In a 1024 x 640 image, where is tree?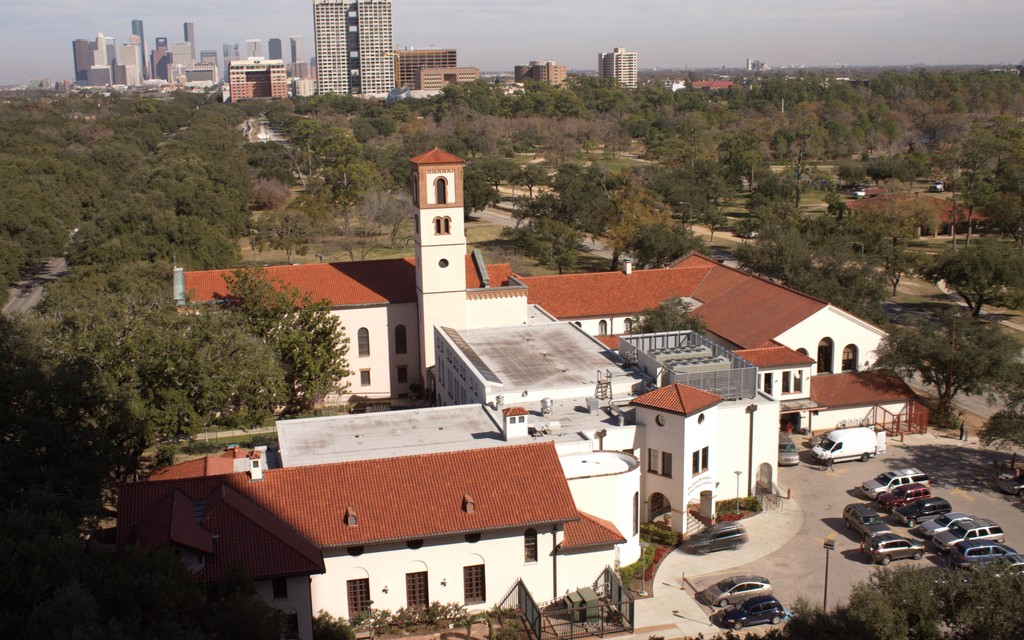
x1=927, y1=238, x2=1023, y2=312.
